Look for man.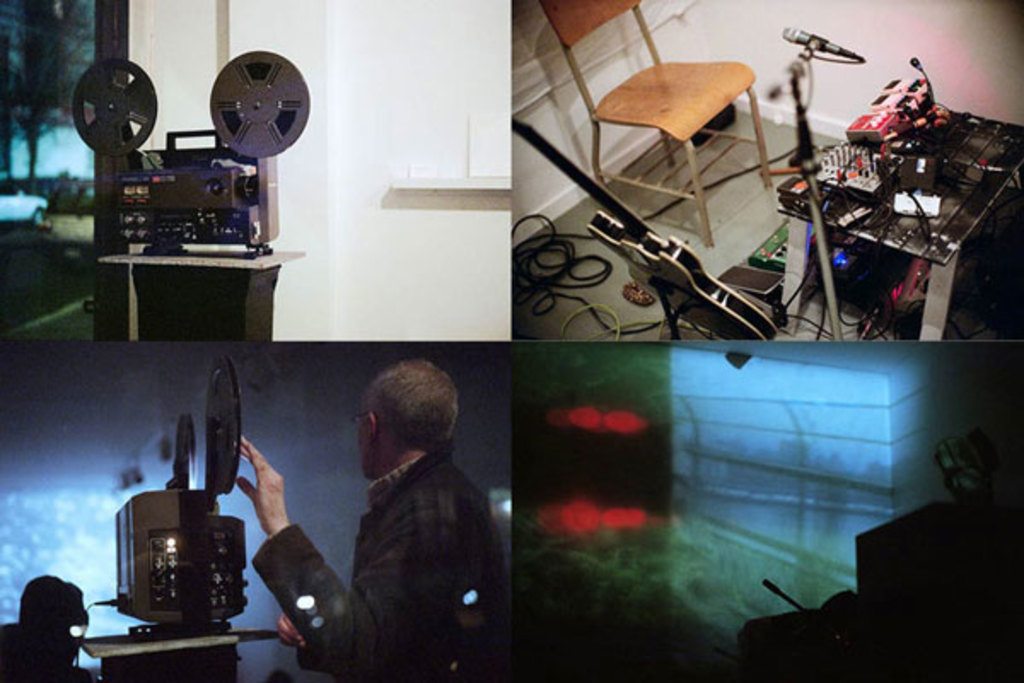
Found: (290, 345, 524, 680).
